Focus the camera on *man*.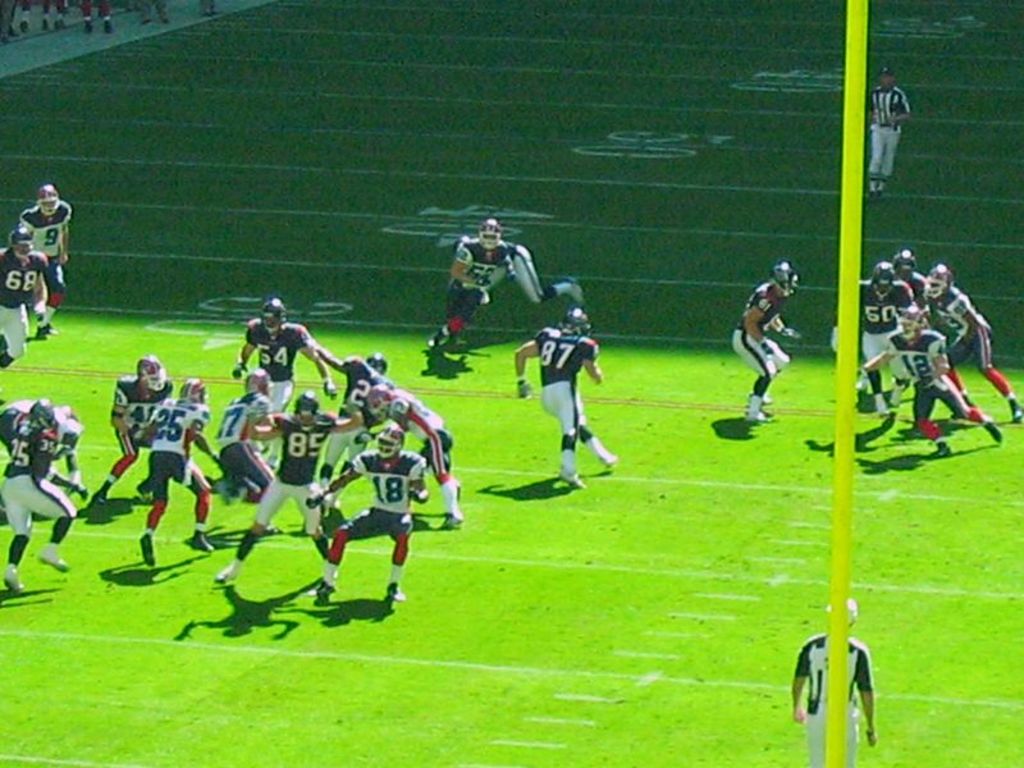
Focus region: pyautogui.locateOnScreen(895, 244, 928, 300).
